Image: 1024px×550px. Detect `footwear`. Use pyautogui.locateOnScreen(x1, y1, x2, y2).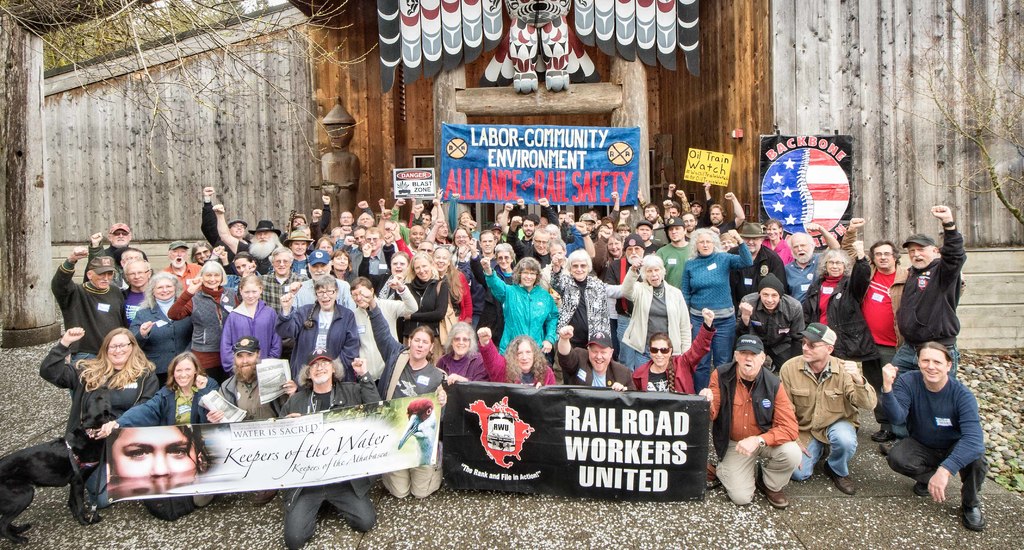
pyautogui.locateOnScreen(824, 462, 857, 496).
